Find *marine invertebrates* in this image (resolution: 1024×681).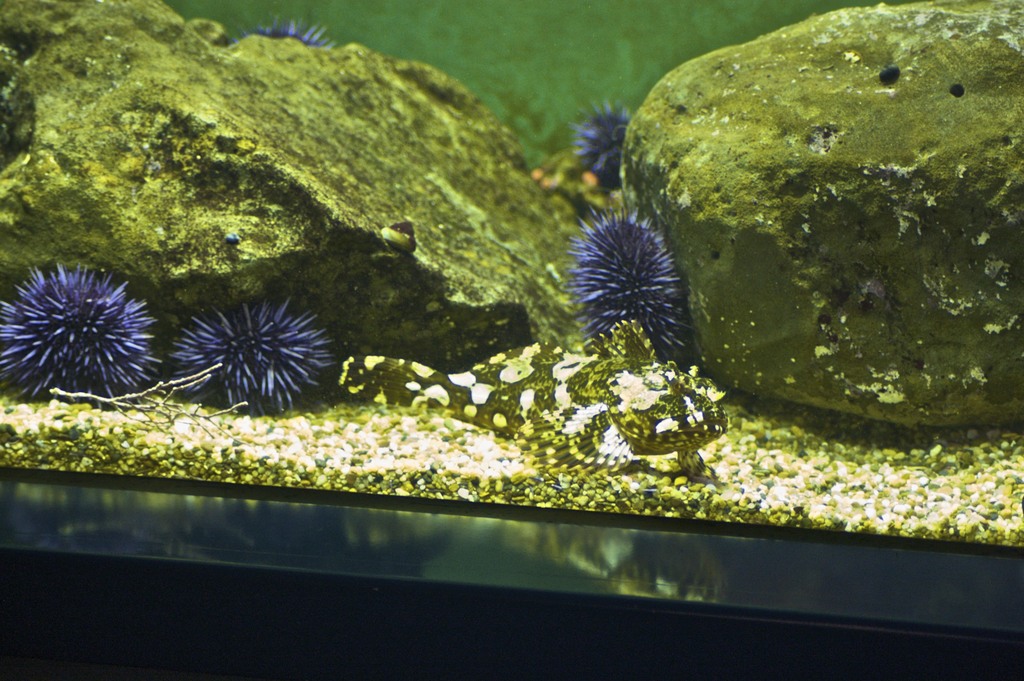
x1=0 y1=238 x2=163 y2=418.
